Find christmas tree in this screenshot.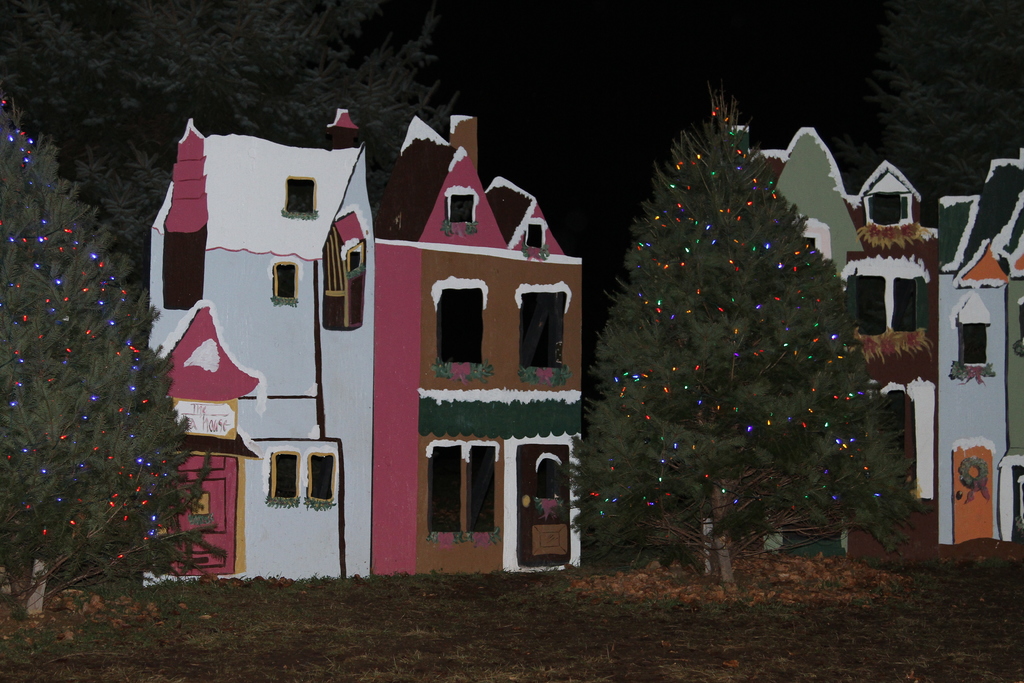
The bounding box for christmas tree is bbox=(0, 82, 232, 622).
